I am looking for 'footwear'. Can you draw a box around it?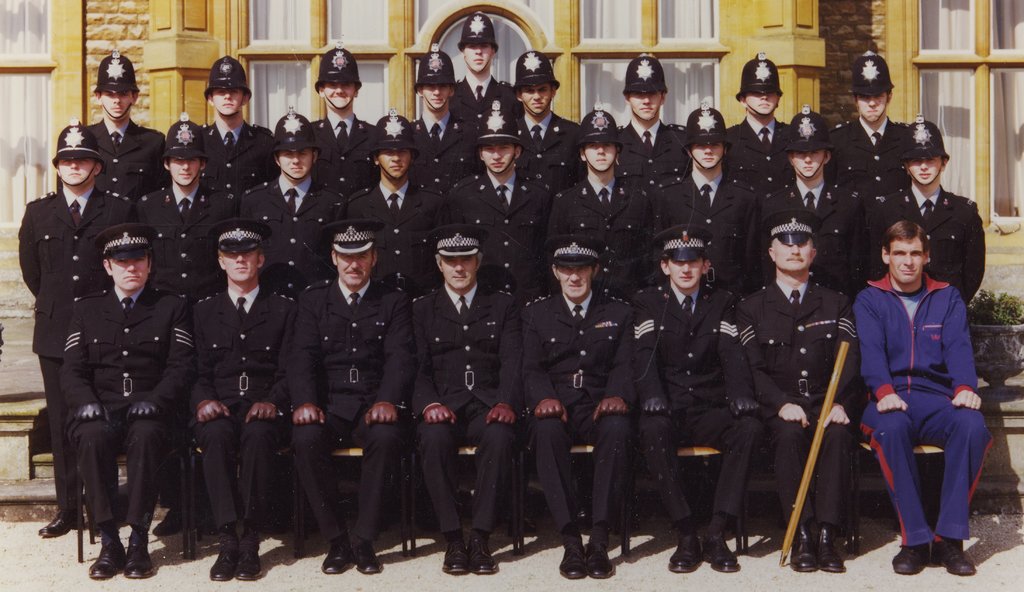
Sure, the bounding box is (x1=38, y1=514, x2=89, y2=532).
